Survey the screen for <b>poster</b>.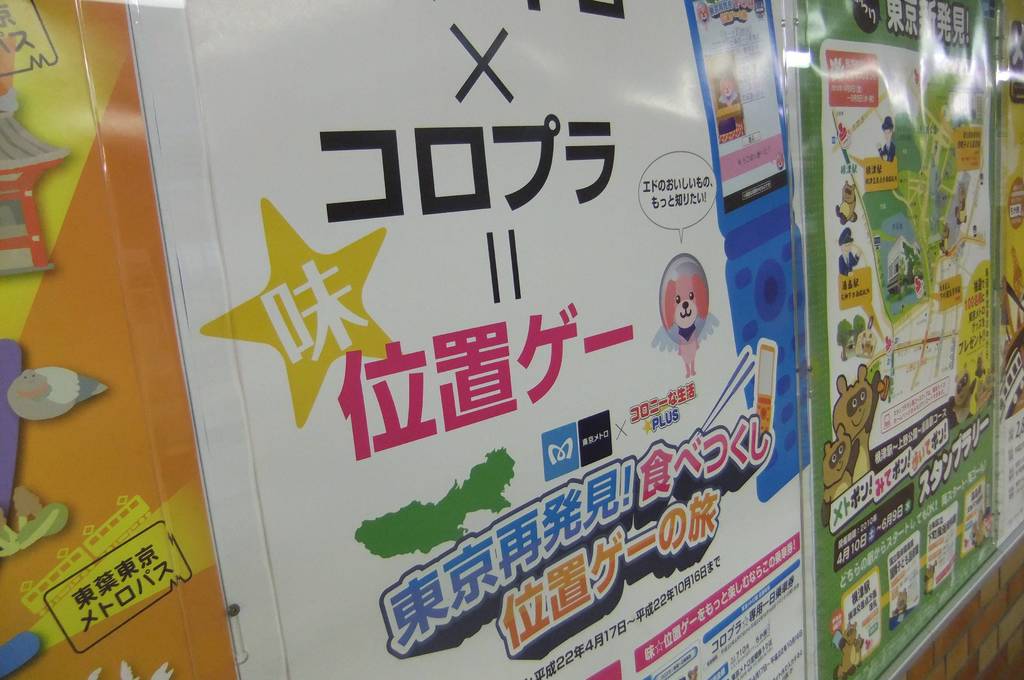
Survey found: detection(125, 0, 806, 679).
